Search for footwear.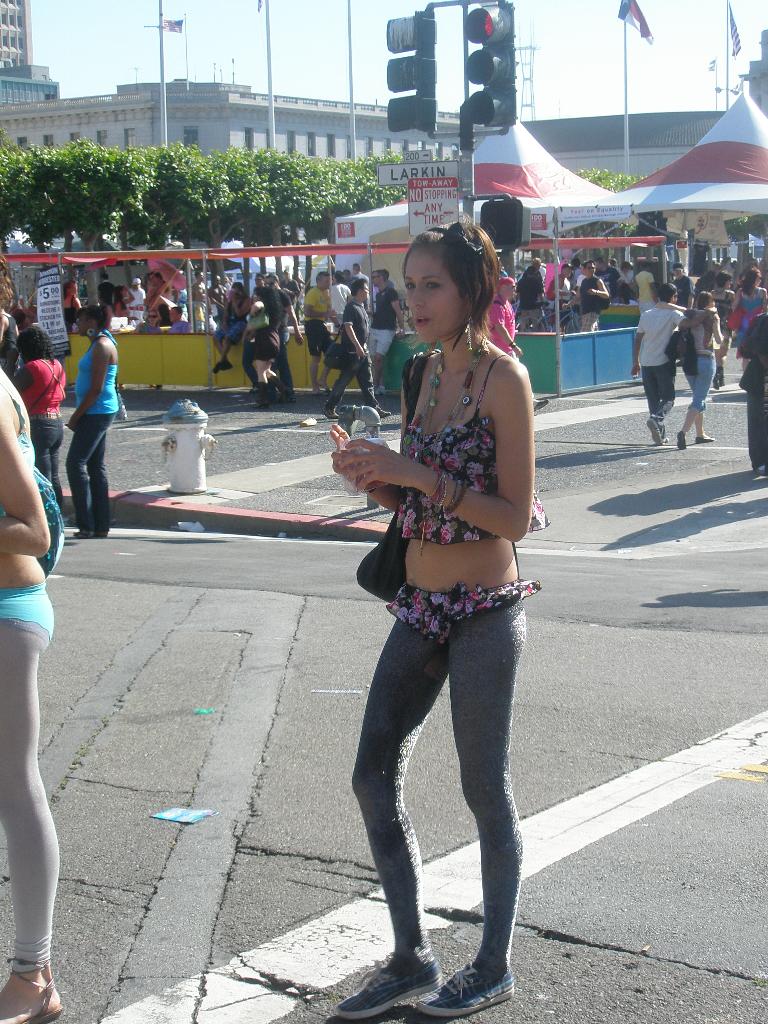
Found at 221/356/234/370.
